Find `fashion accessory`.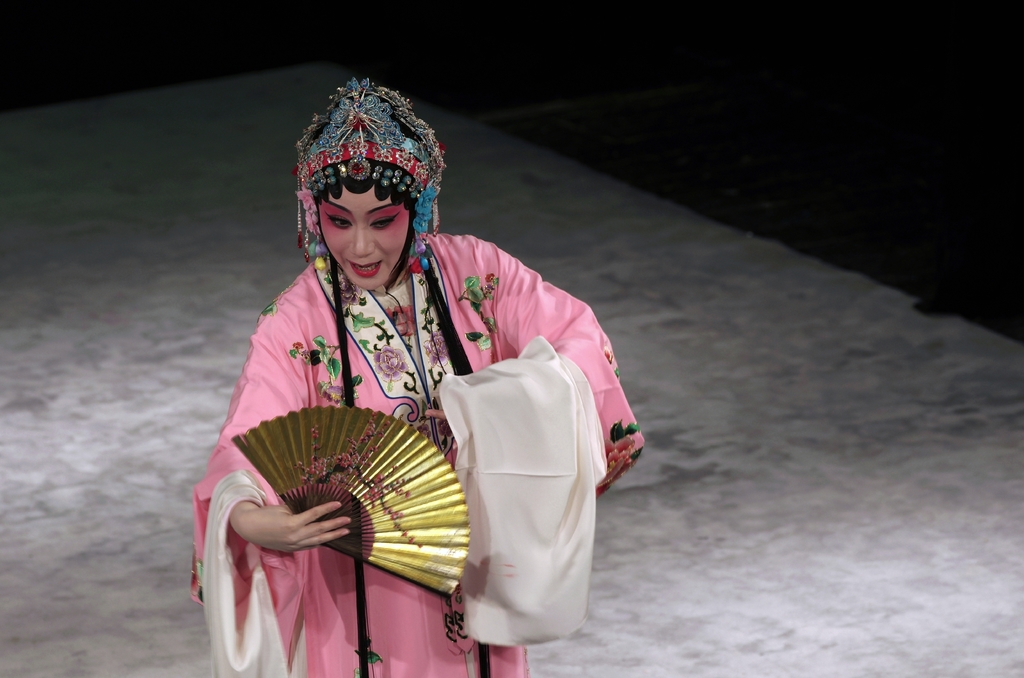
(x1=290, y1=73, x2=451, y2=261).
